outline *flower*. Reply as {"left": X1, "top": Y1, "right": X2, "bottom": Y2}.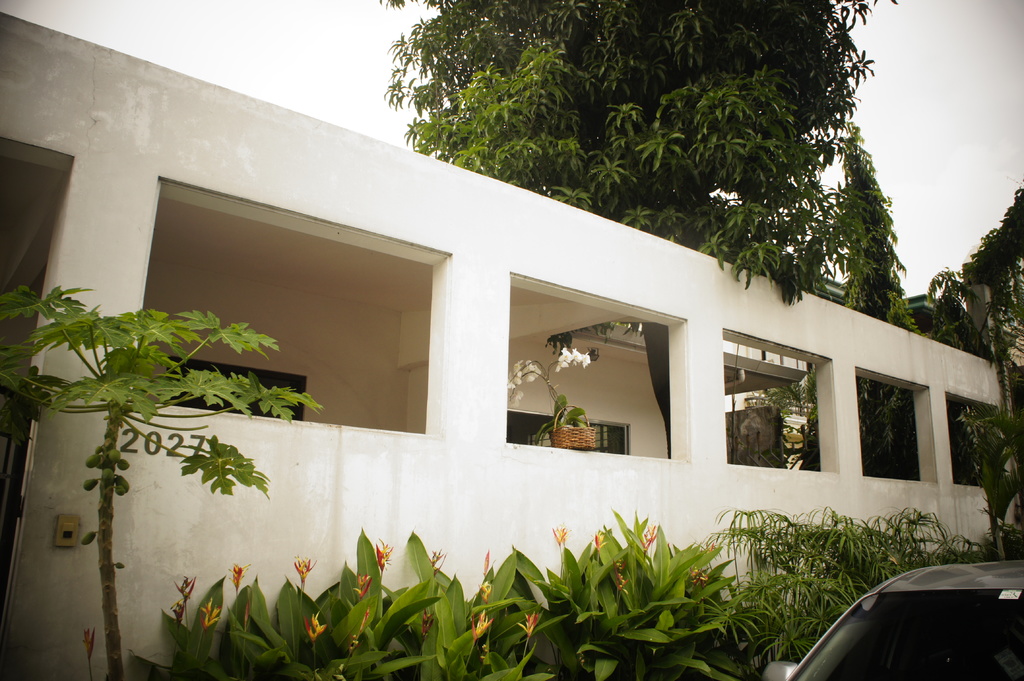
{"left": 470, "top": 608, "right": 500, "bottom": 645}.
